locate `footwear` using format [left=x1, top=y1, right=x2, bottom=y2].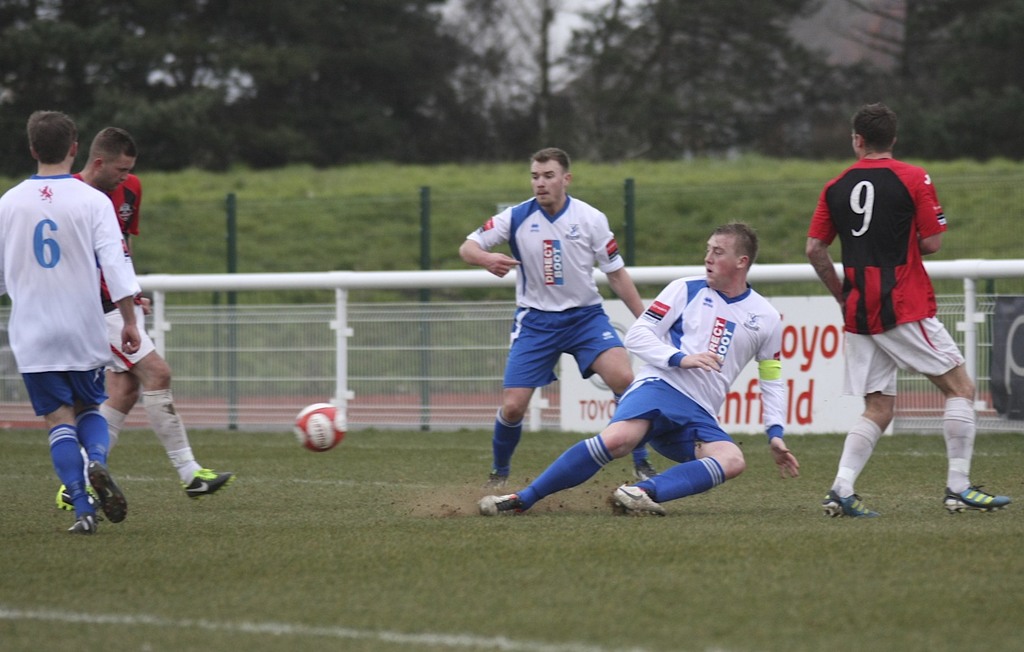
[left=93, top=461, right=129, bottom=523].
